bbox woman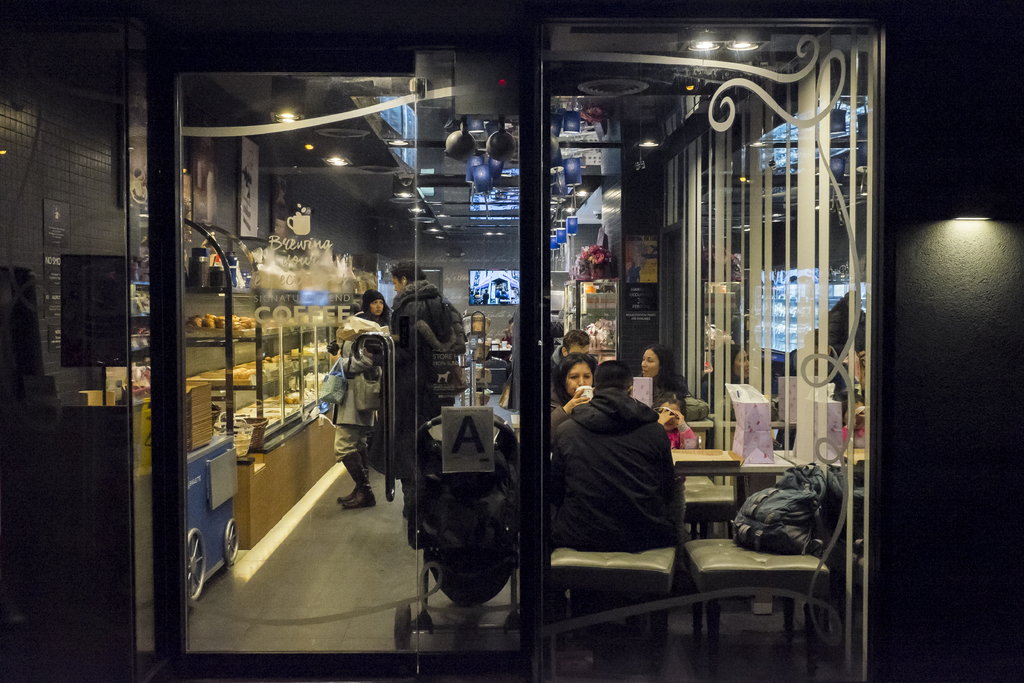
bbox(358, 290, 390, 330)
